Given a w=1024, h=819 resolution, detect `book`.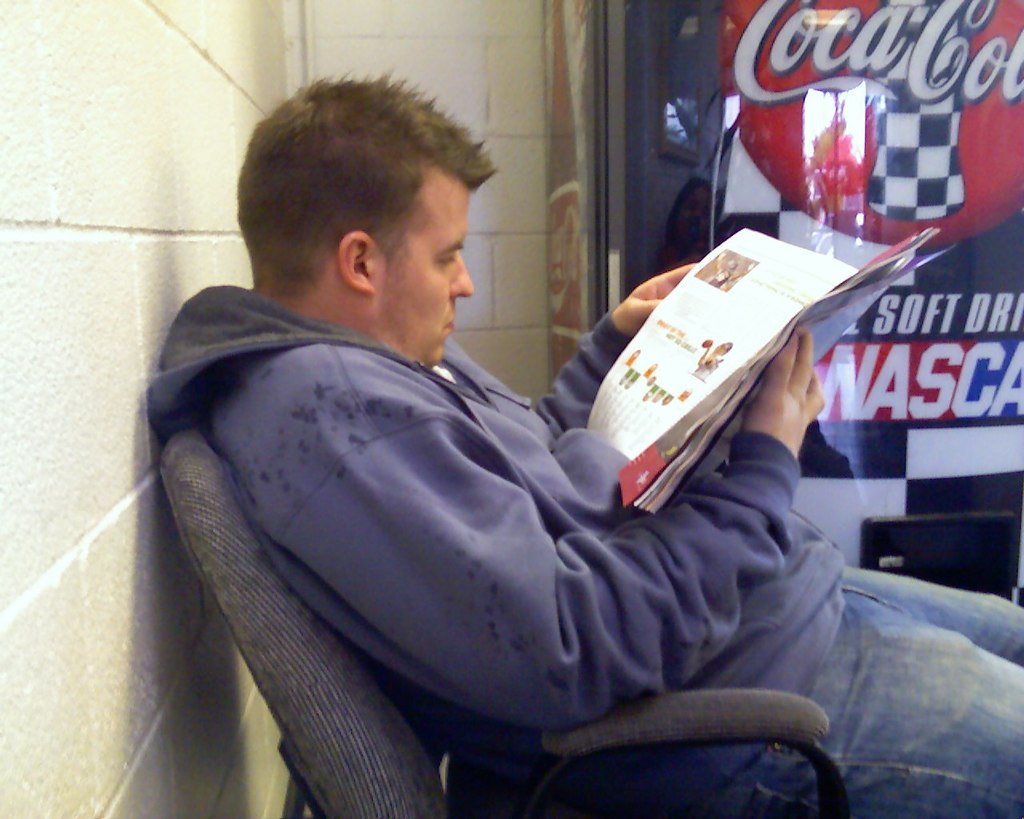
(523, 205, 885, 515).
